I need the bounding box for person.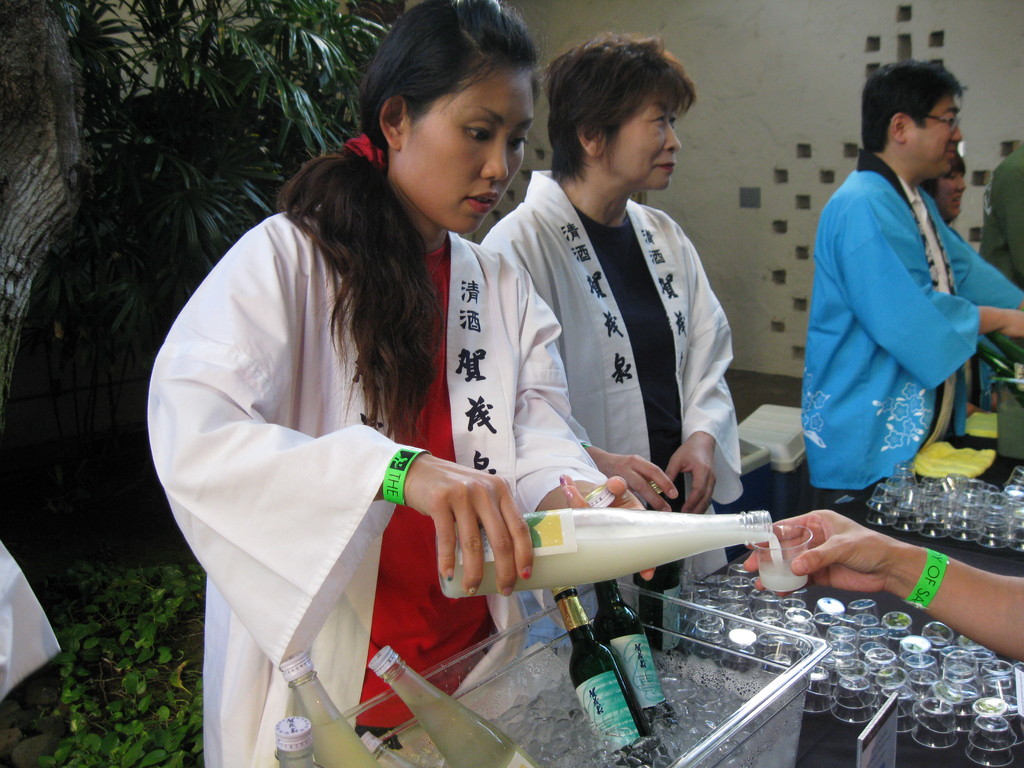
Here it is: (479,31,749,651).
